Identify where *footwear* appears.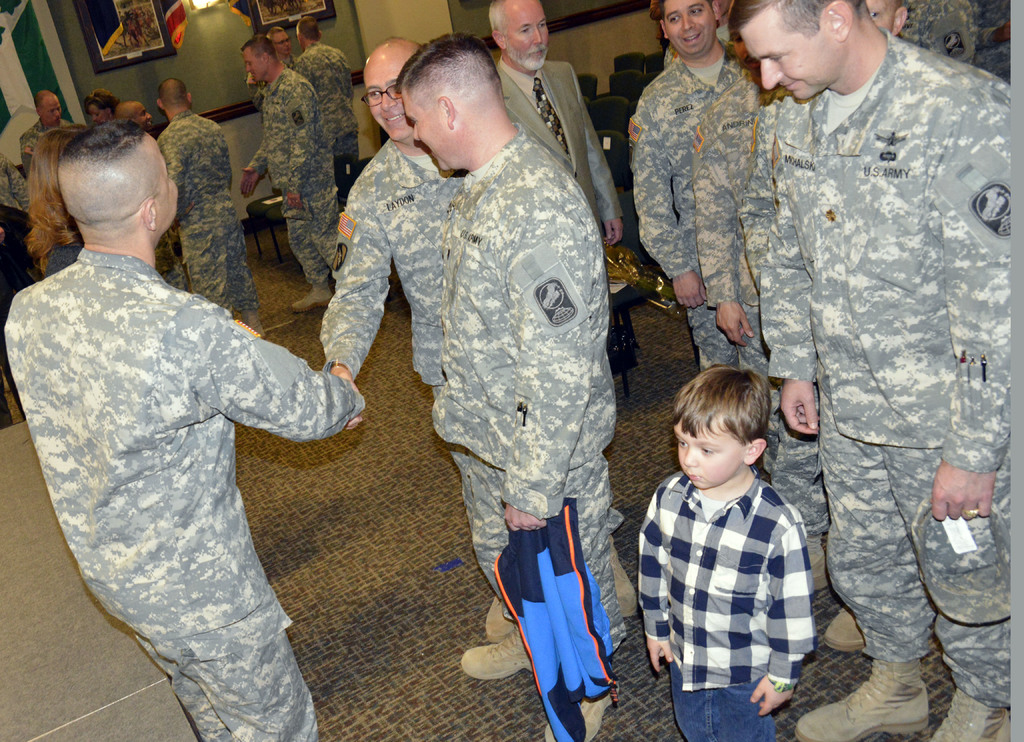
Appears at crop(926, 690, 1007, 741).
